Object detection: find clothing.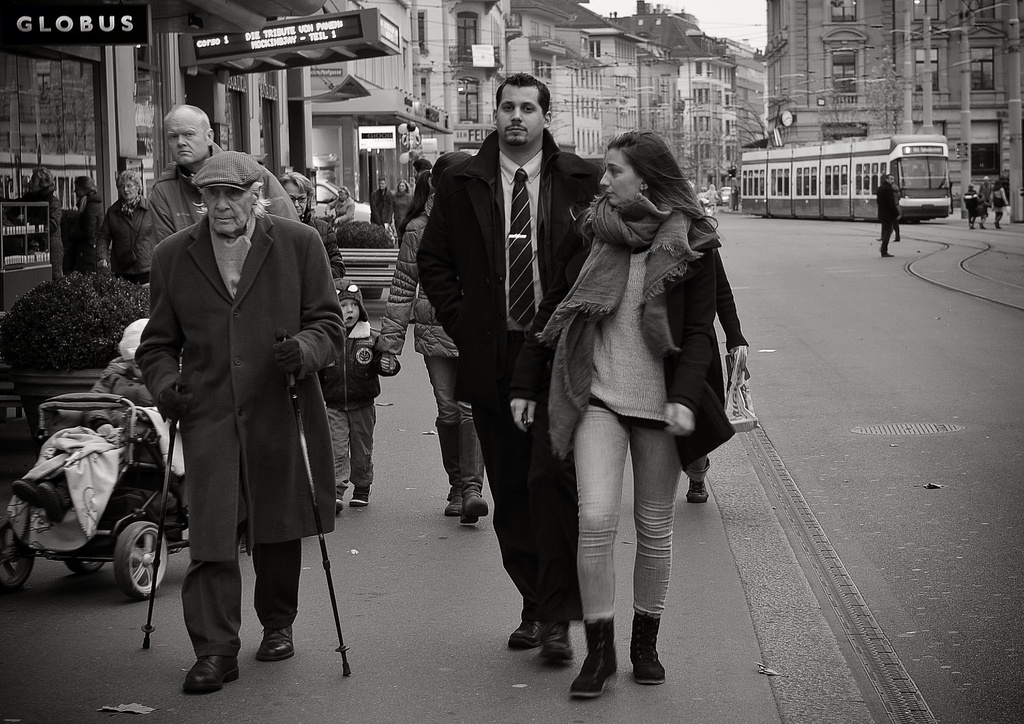
select_region(302, 209, 342, 485).
